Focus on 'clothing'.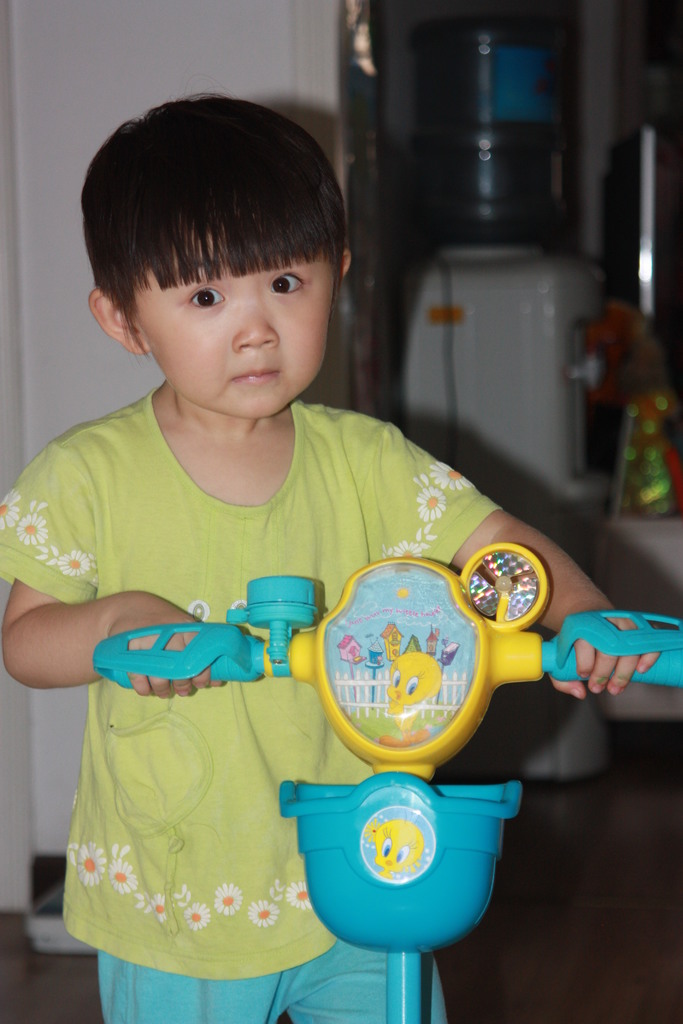
Focused at bbox(0, 394, 509, 1023).
